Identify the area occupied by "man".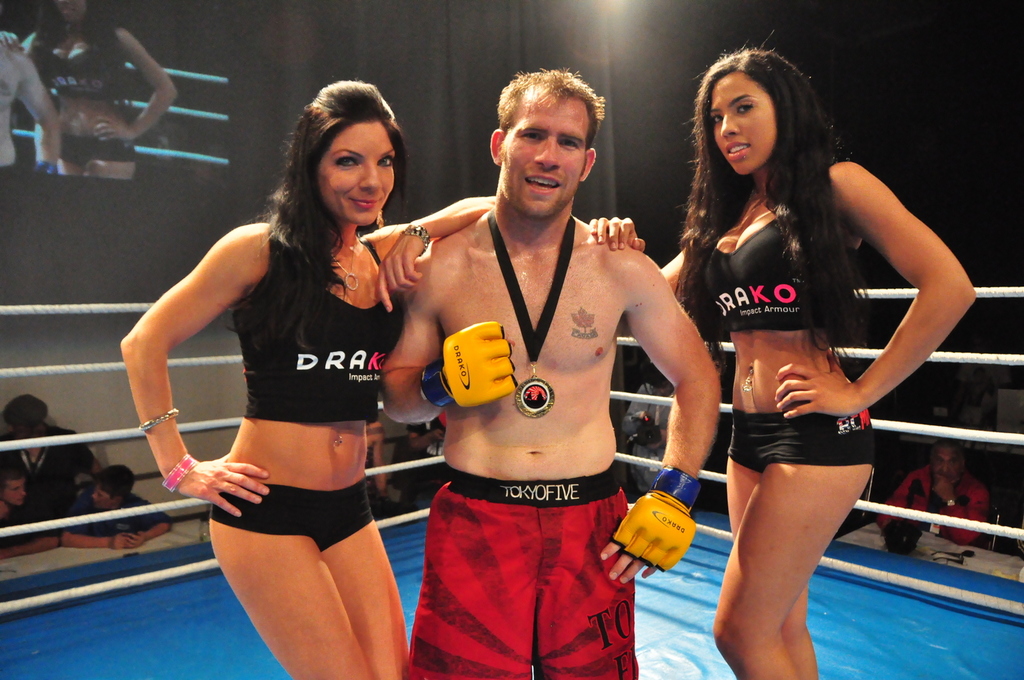
Area: locate(367, 421, 392, 523).
